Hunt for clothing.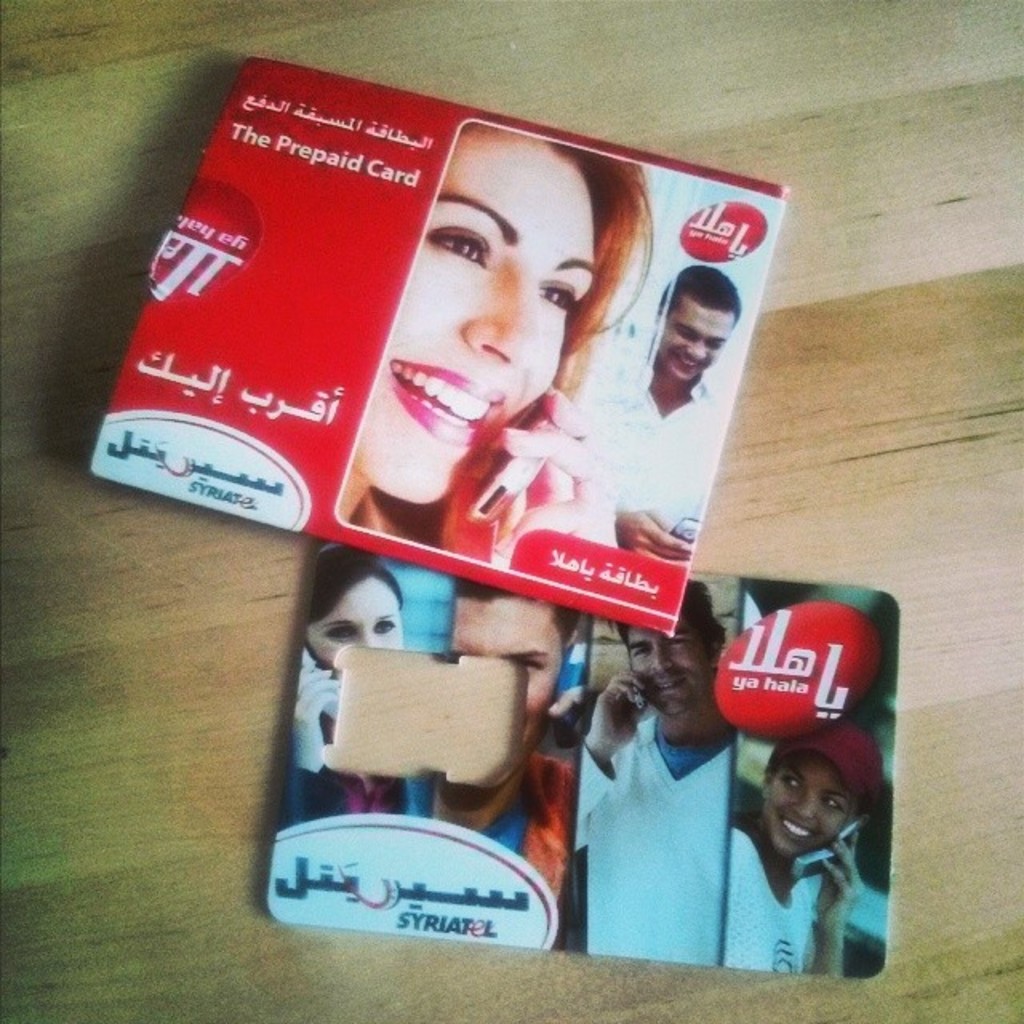
Hunted down at x1=277 y1=712 x2=411 y2=829.
